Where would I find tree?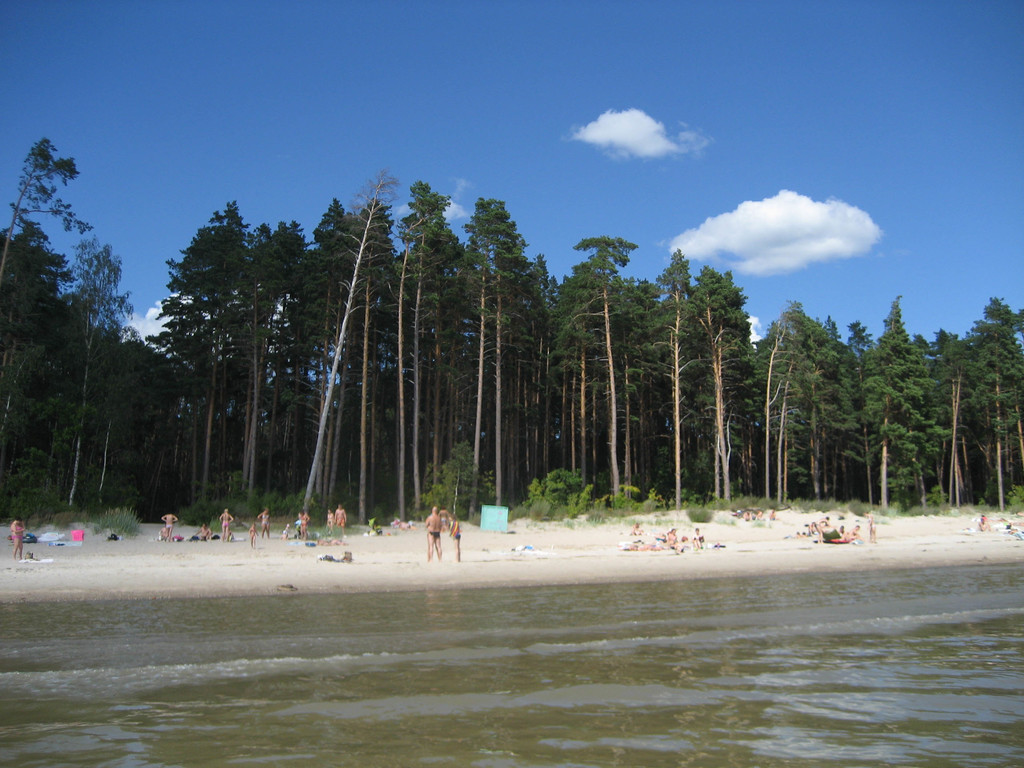
At bbox=(106, 335, 172, 489).
